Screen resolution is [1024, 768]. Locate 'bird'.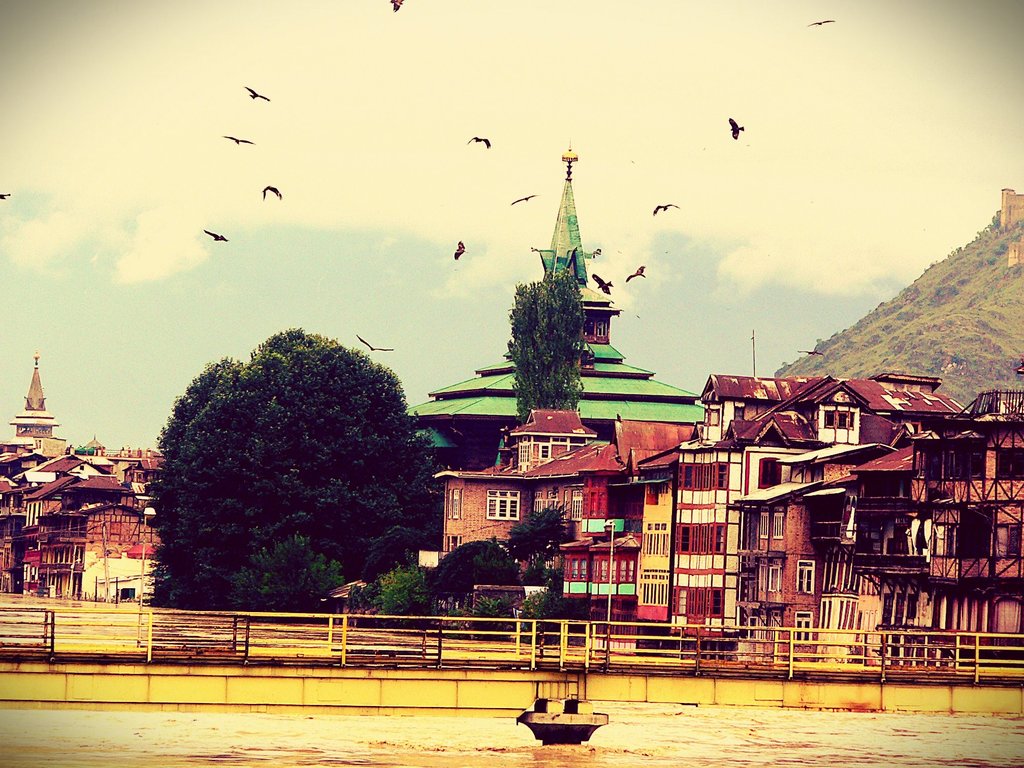
0, 187, 14, 204.
